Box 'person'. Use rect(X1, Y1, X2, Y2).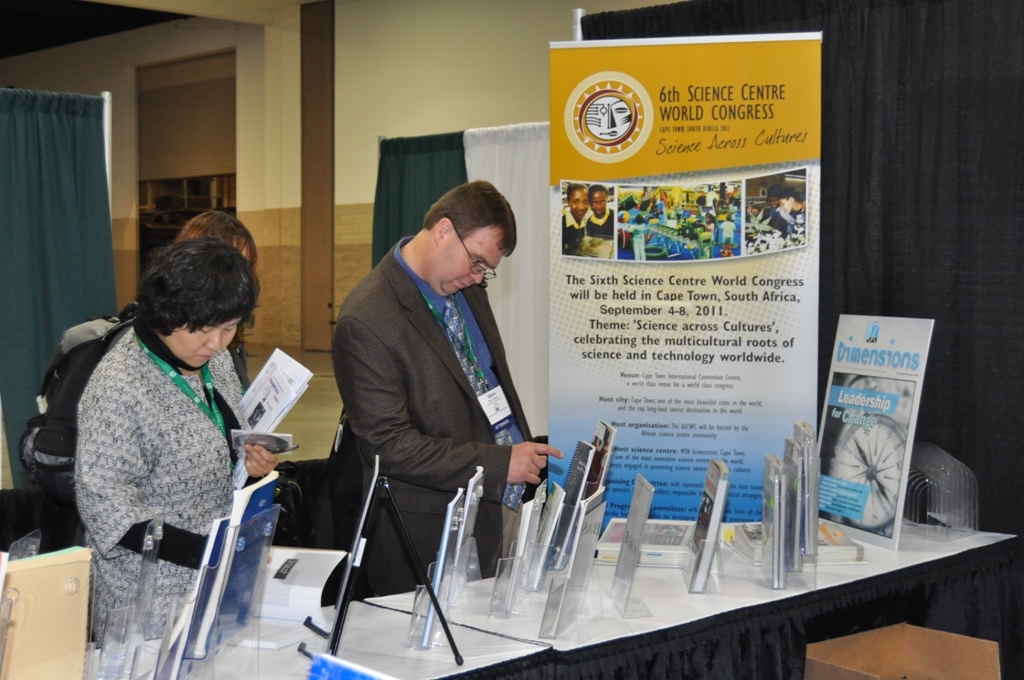
rect(556, 179, 588, 262).
